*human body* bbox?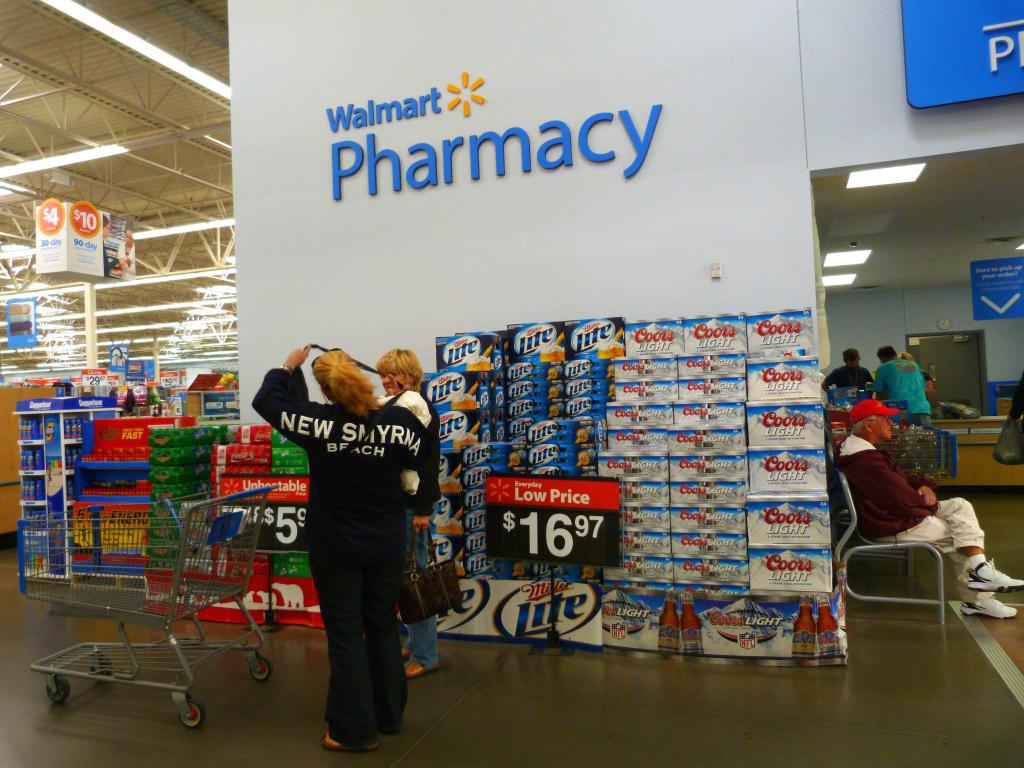
(375,348,442,676)
